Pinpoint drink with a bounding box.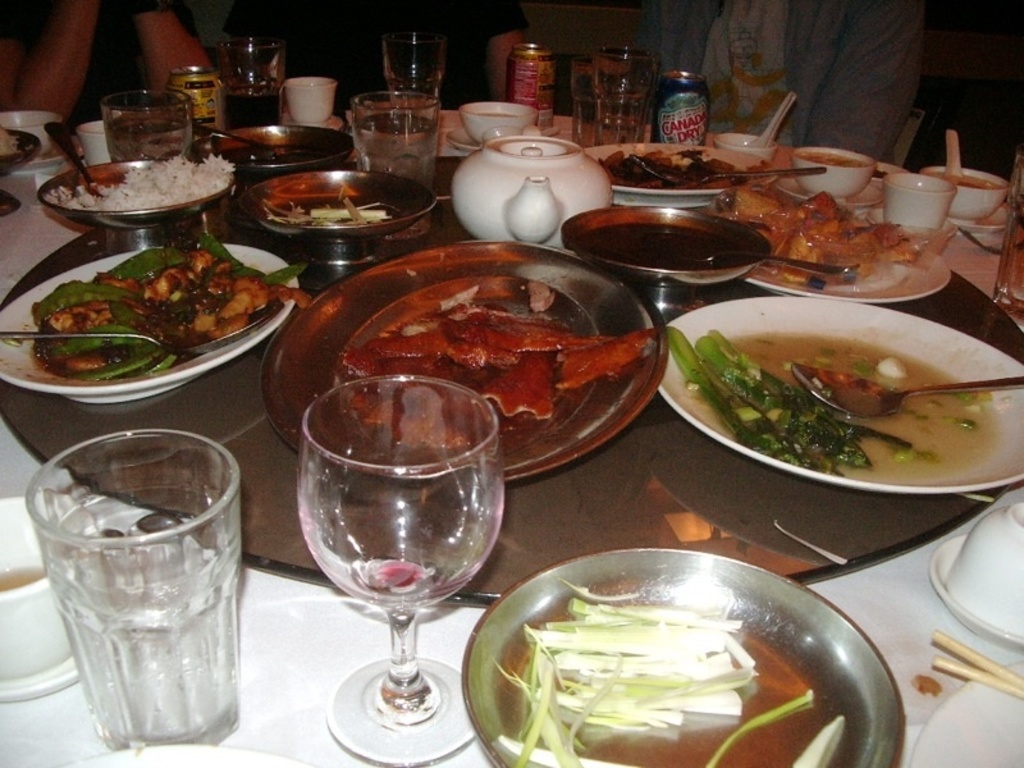
[x1=105, y1=109, x2=192, y2=161].
